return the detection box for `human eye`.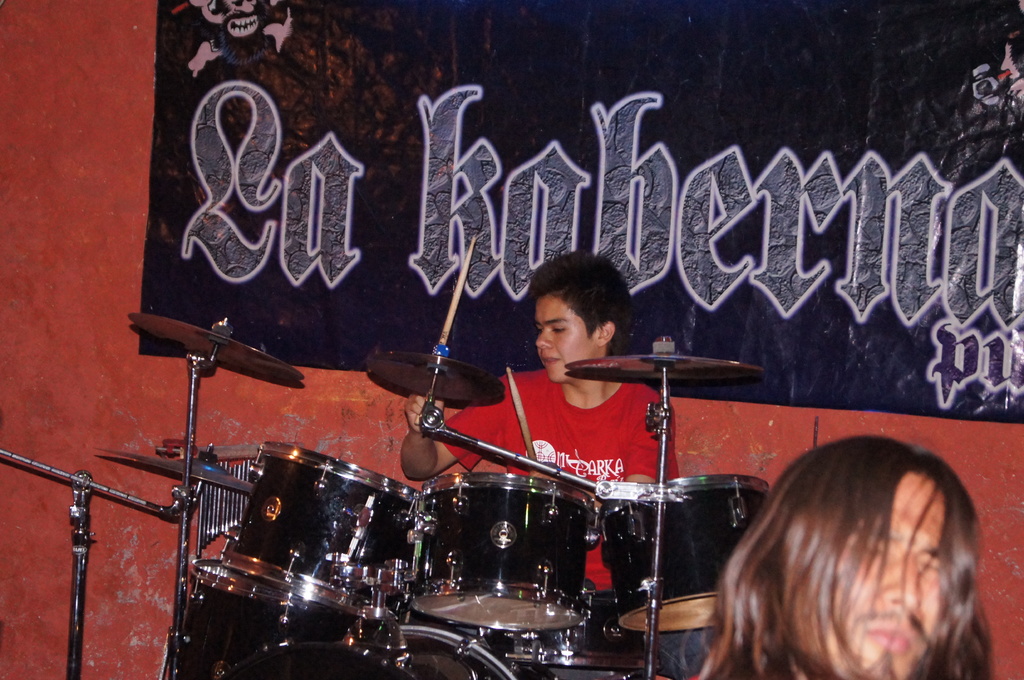
[552,326,570,340].
